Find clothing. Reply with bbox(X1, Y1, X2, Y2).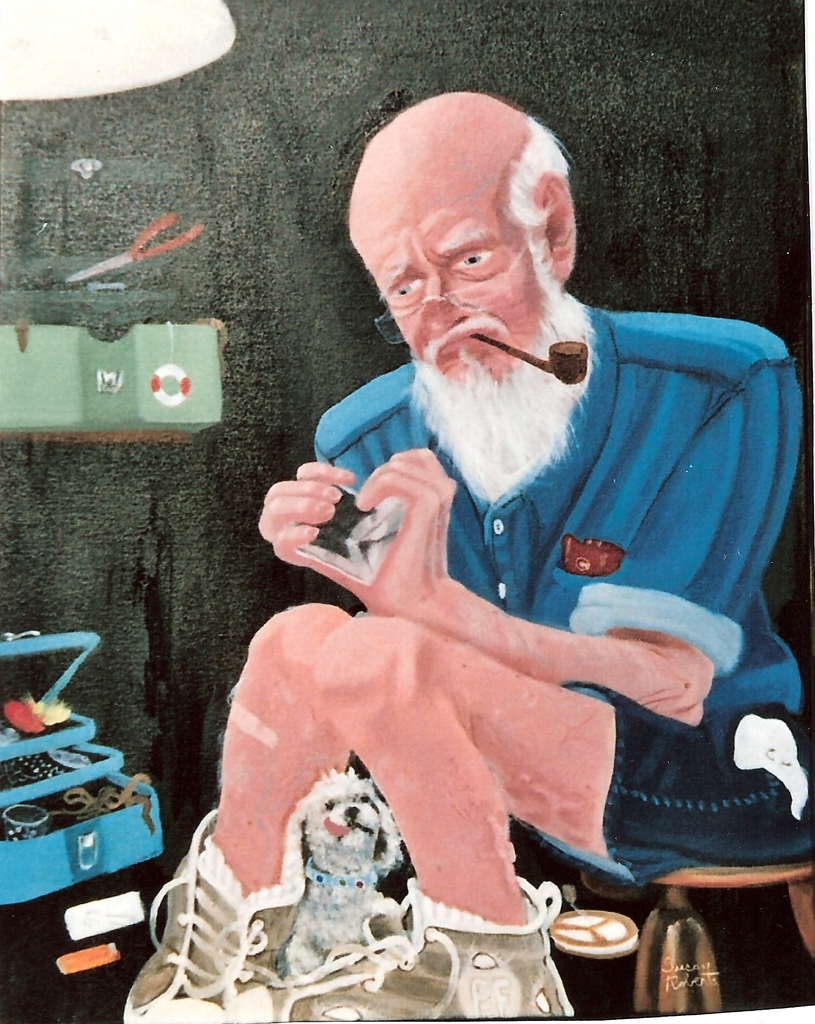
bbox(255, 293, 756, 889).
